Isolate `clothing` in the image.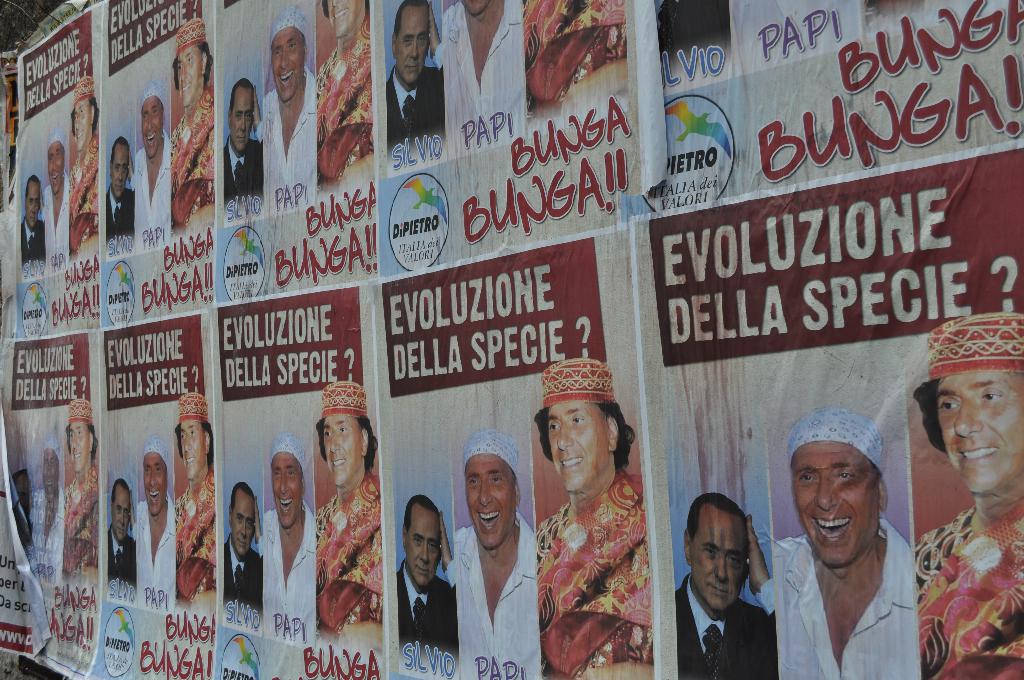
Isolated region: select_region(100, 529, 145, 592).
